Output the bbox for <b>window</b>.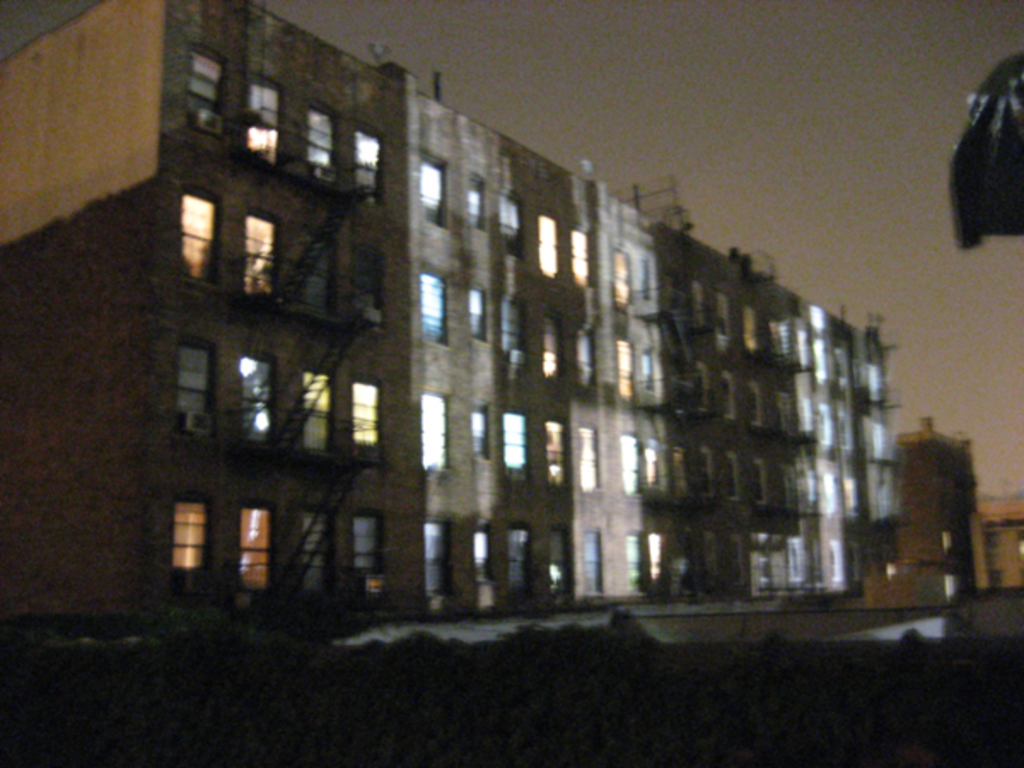
422:529:451:596.
